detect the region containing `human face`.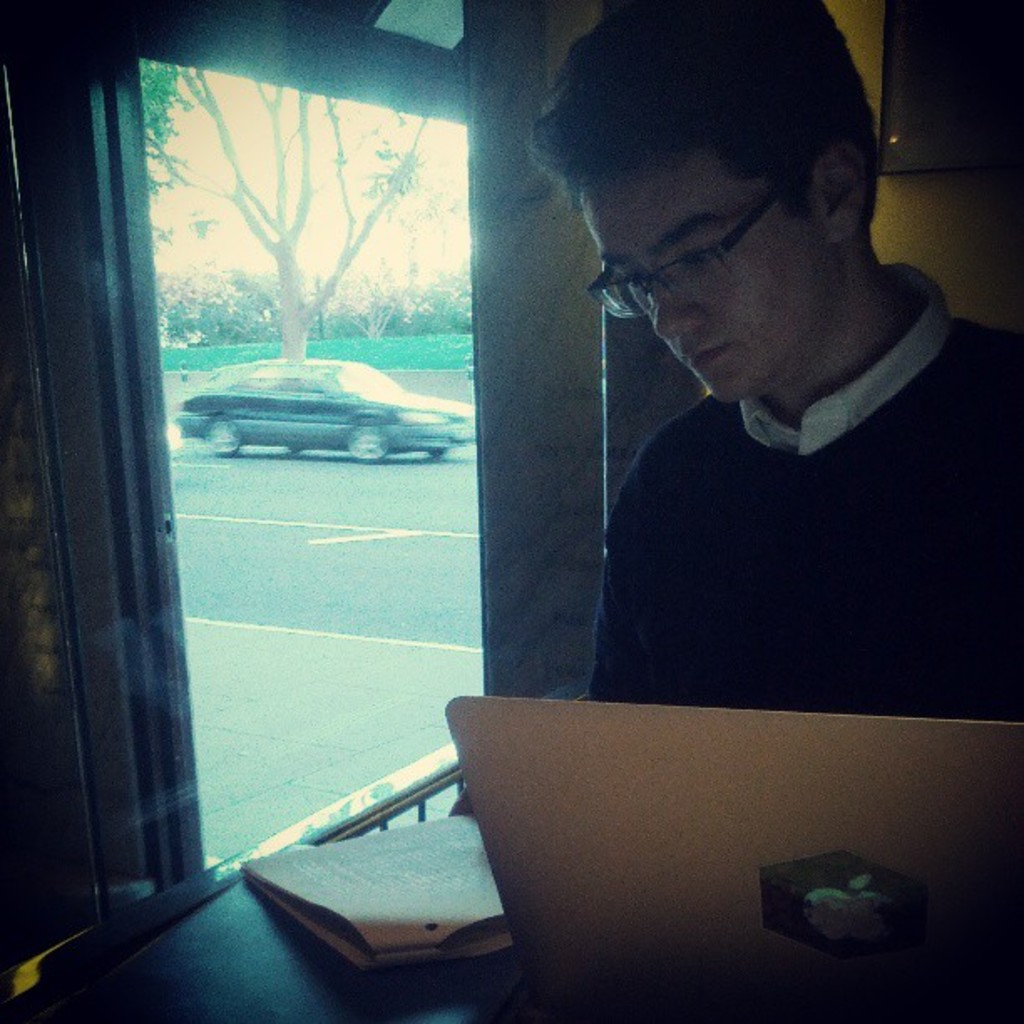
box(586, 136, 840, 405).
